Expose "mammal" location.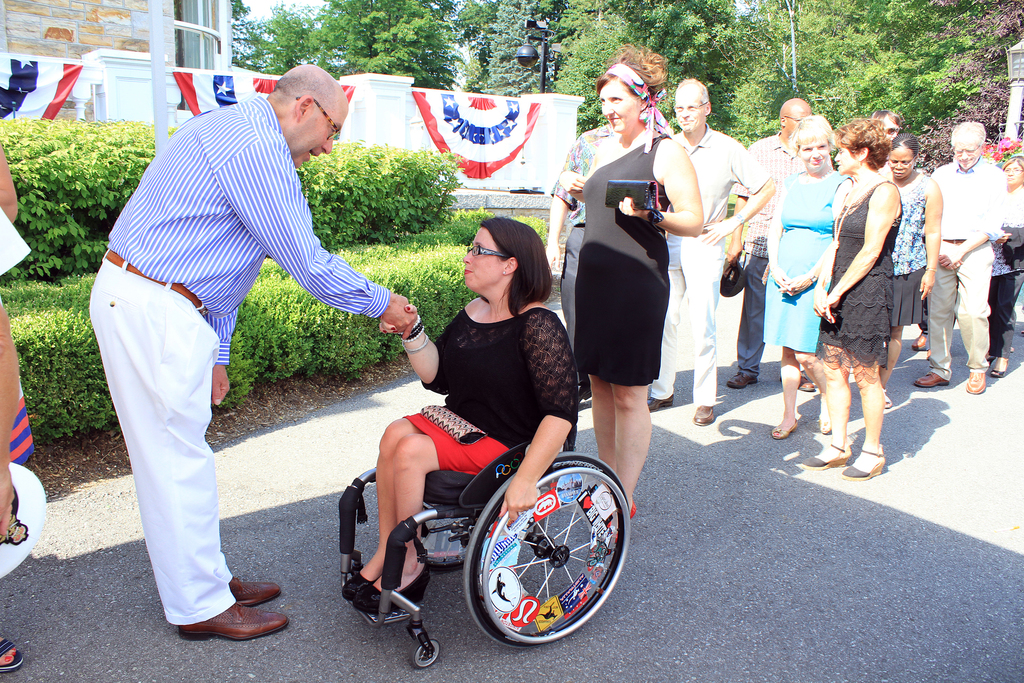
Exposed at bbox(726, 97, 814, 391).
